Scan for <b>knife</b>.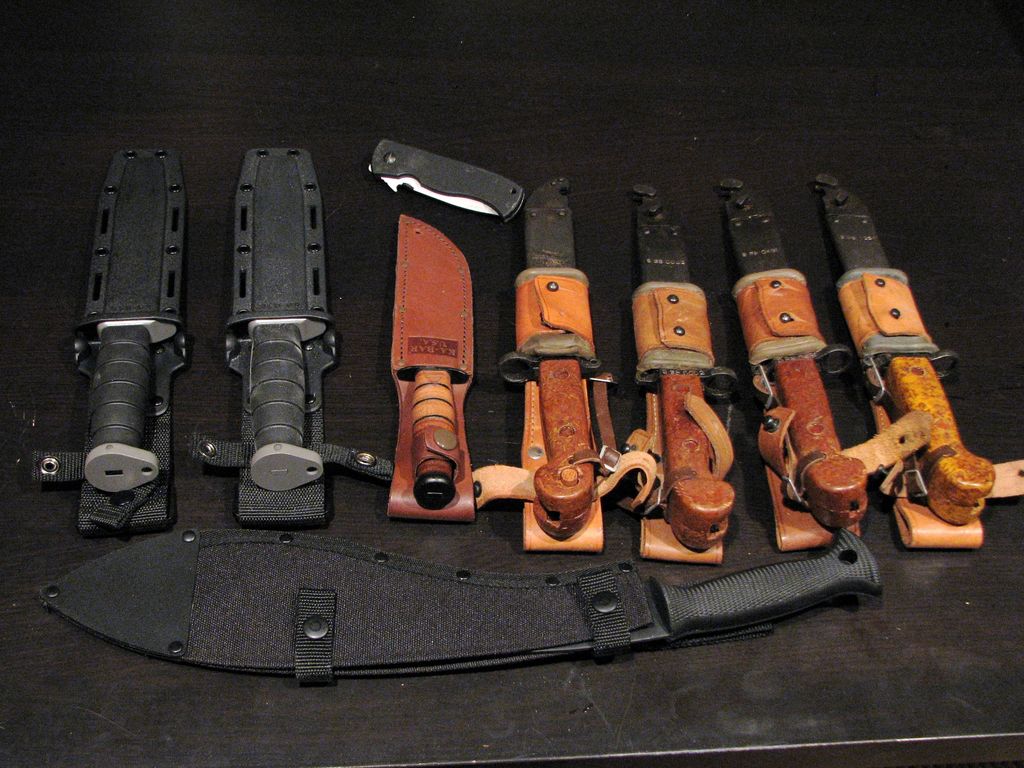
Scan result: bbox=[387, 210, 540, 526].
